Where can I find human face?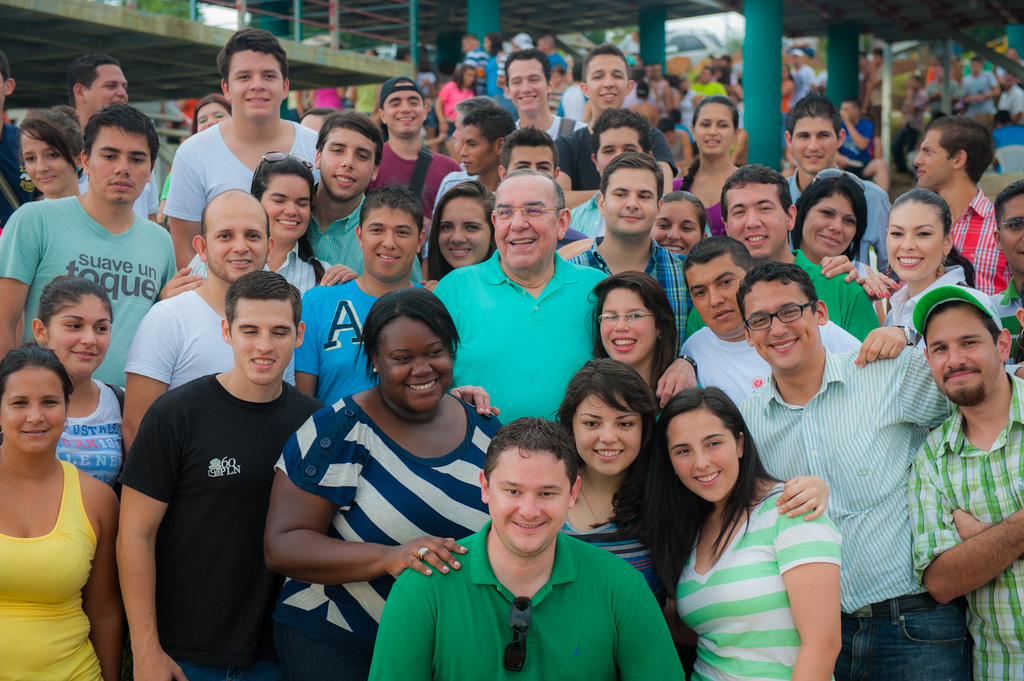
You can find it at <box>885,203,944,280</box>.
